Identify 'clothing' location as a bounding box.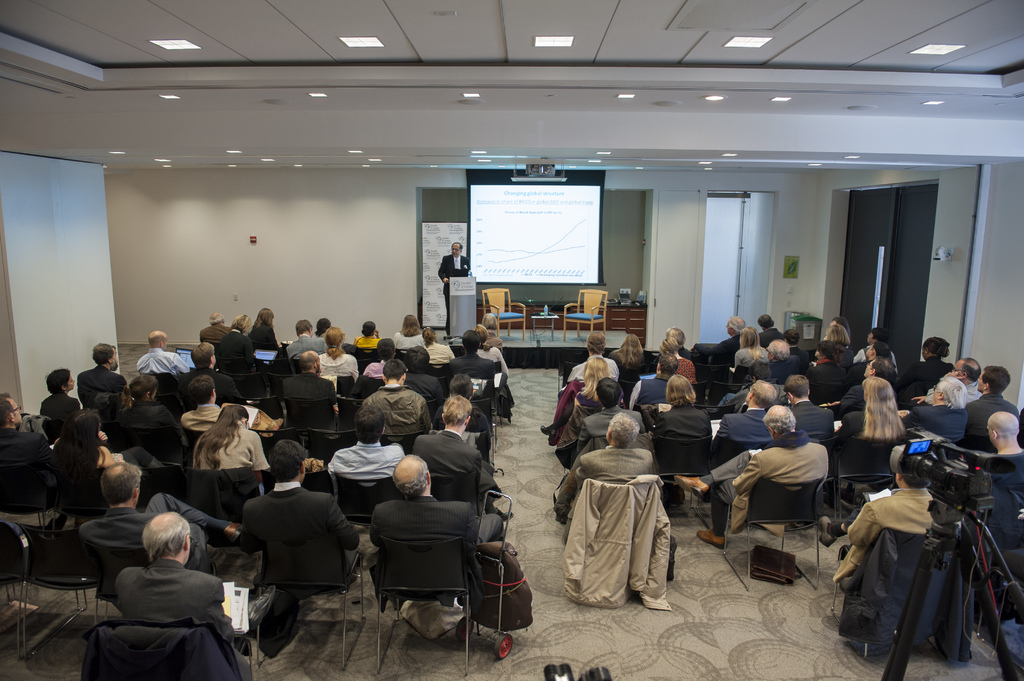
bbox(108, 557, 253, 679).
